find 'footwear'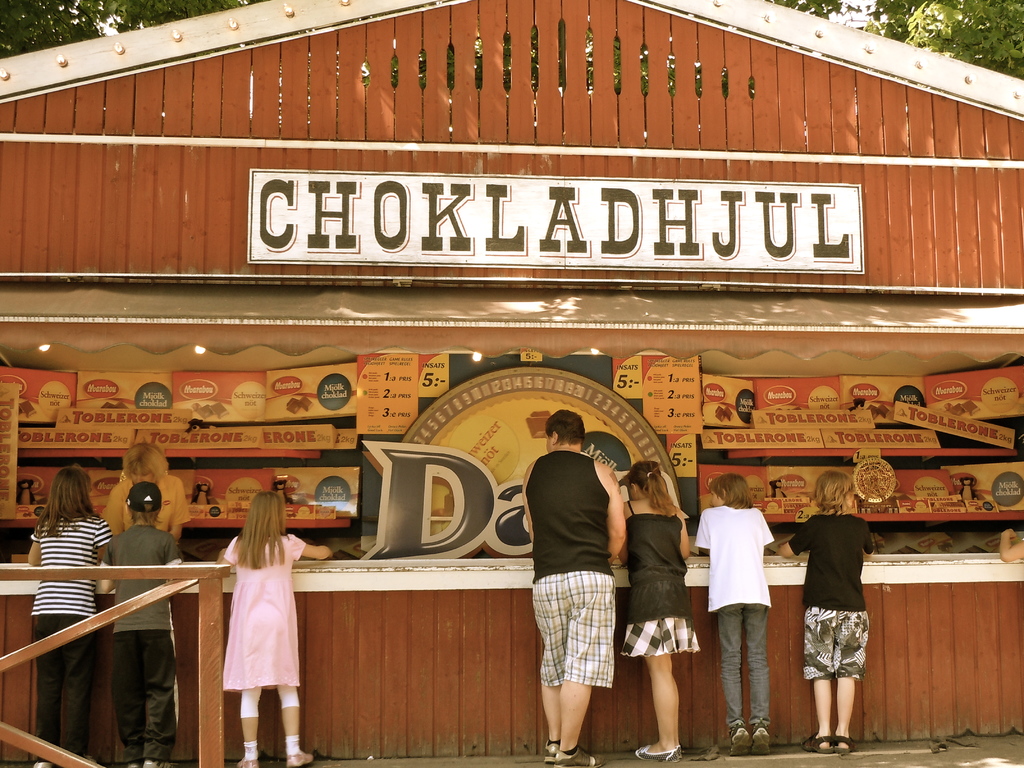
545/735/559/757
